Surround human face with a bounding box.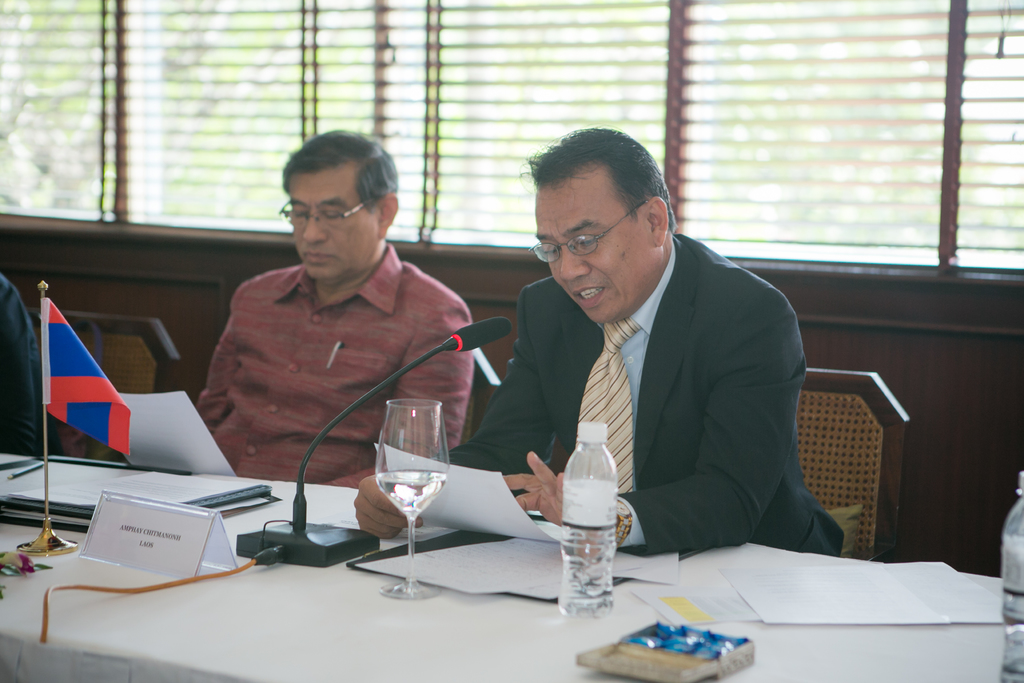
(left=287, top=174, right=379, bottom=278).
